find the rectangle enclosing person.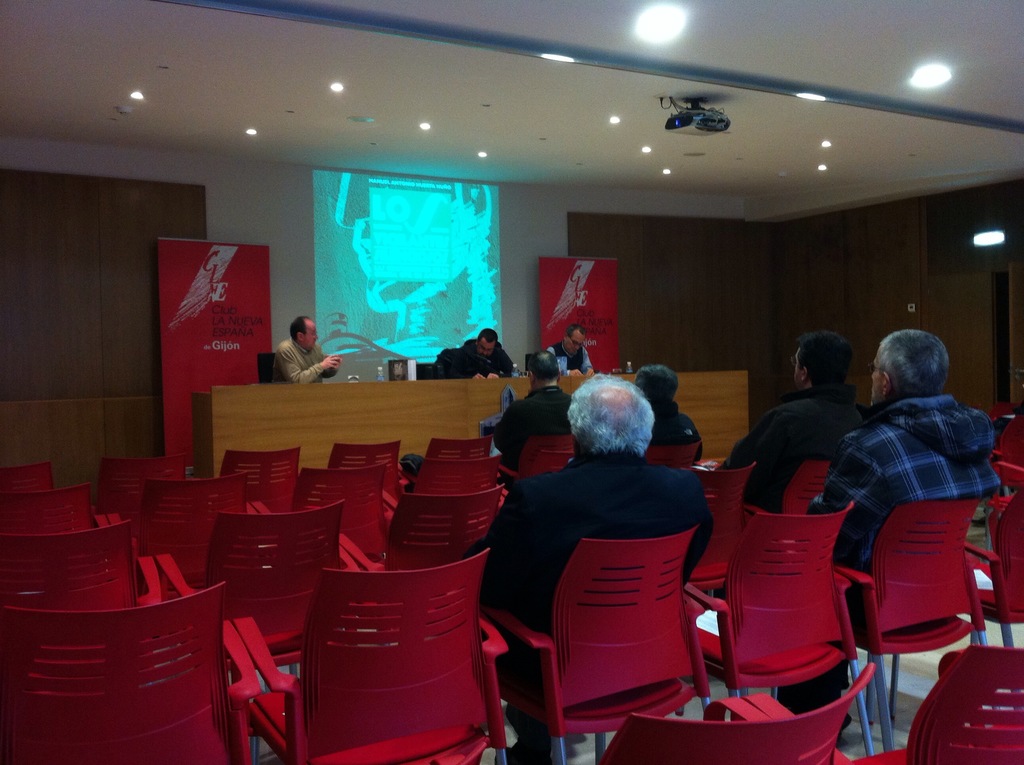
box(772, 328, 1004, 739).
